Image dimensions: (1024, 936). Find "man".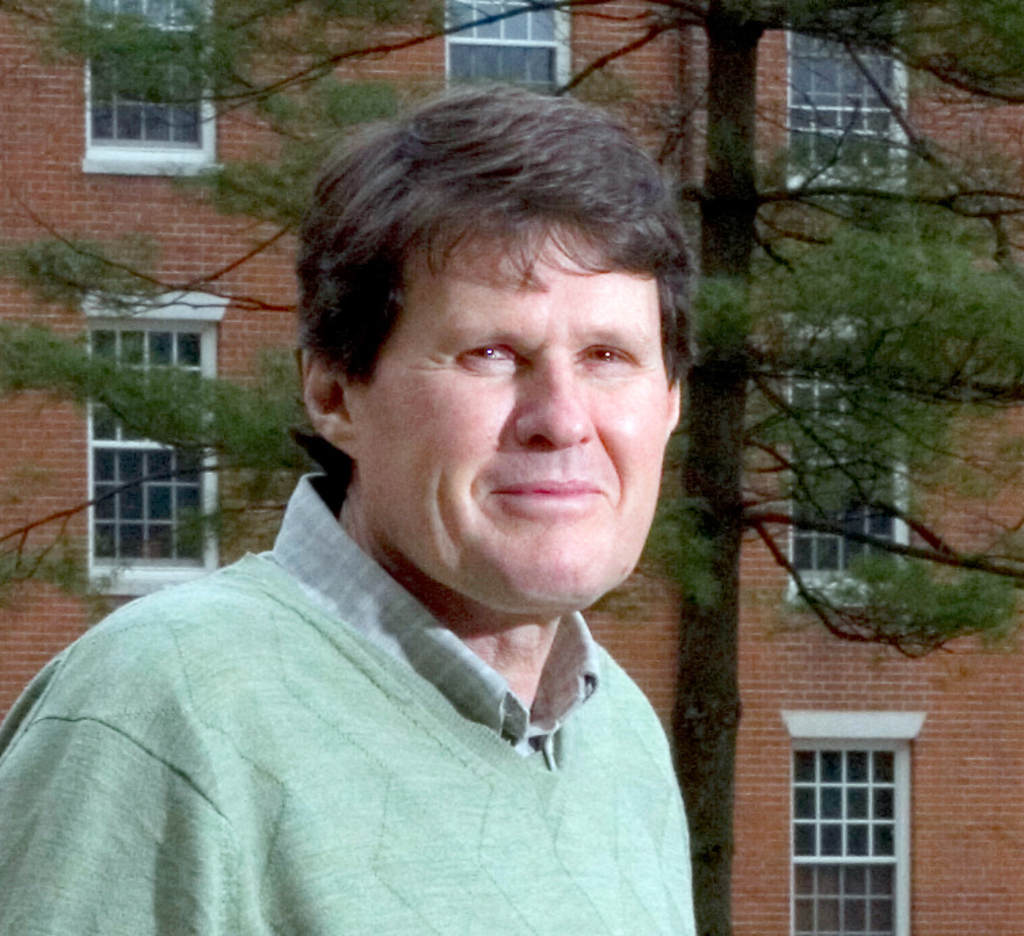
detection(0, 90, 709, 935).
